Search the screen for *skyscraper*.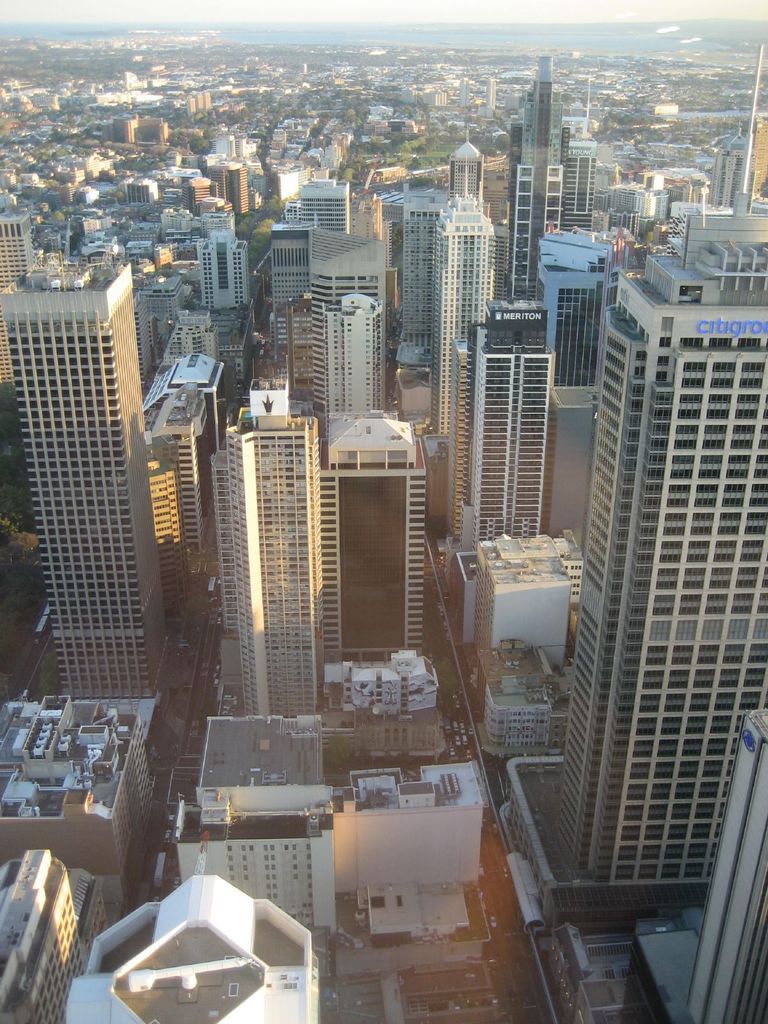
Found at 171, 696, 339, 938.
